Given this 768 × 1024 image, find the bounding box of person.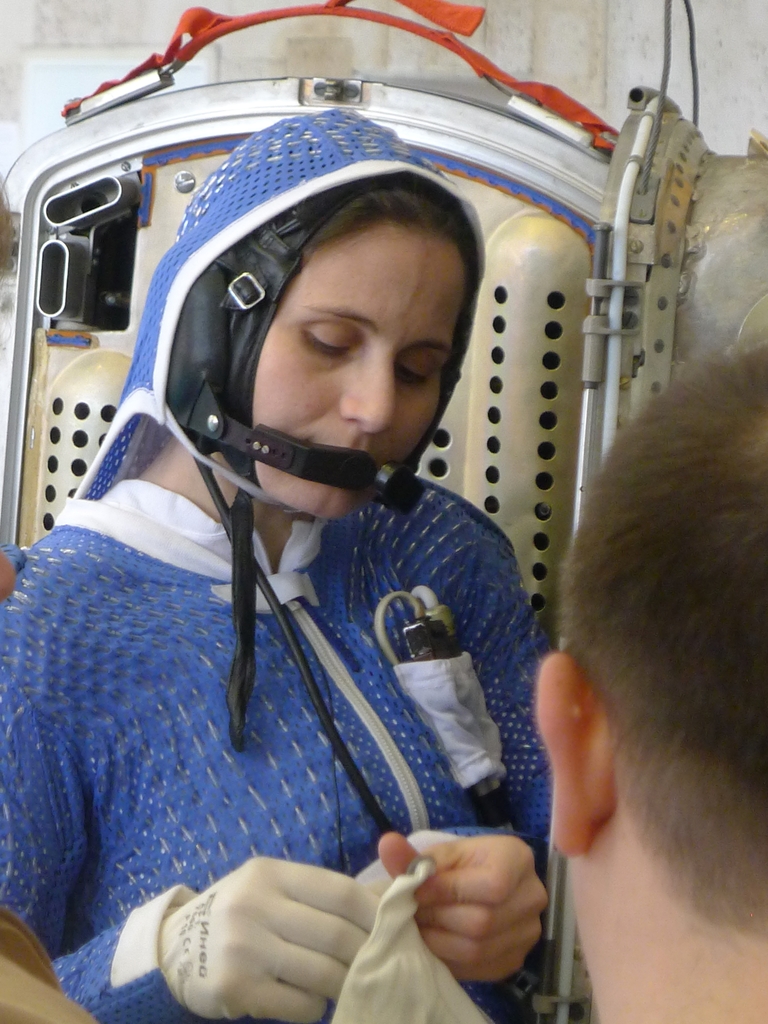
[0, 101, 553, 1023].
